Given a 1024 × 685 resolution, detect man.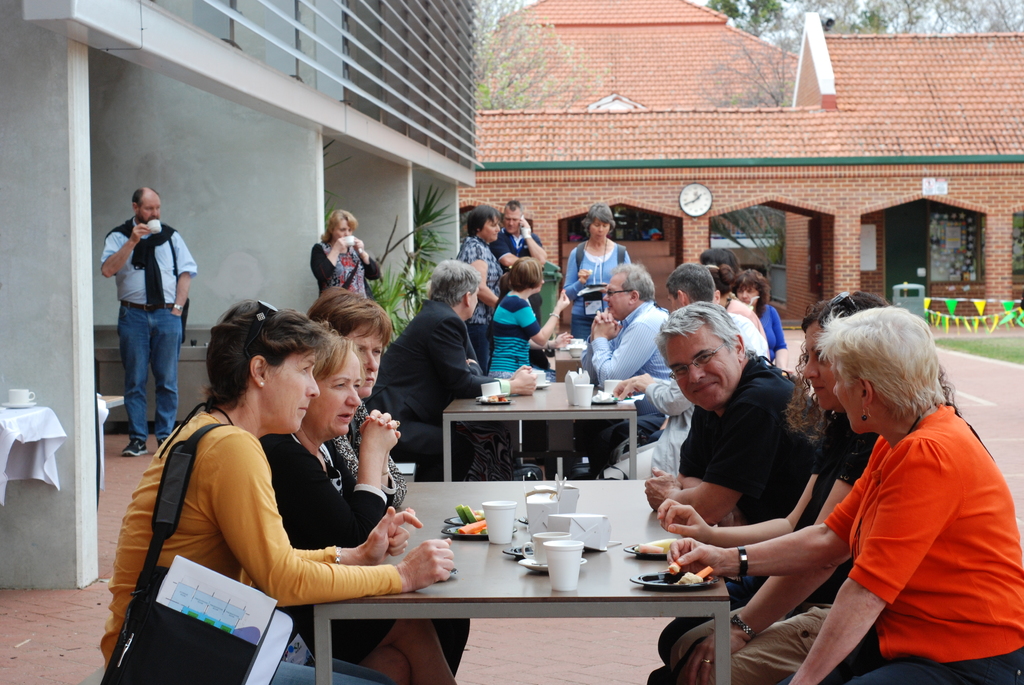
l=595, t=266, r=720, b=480.
